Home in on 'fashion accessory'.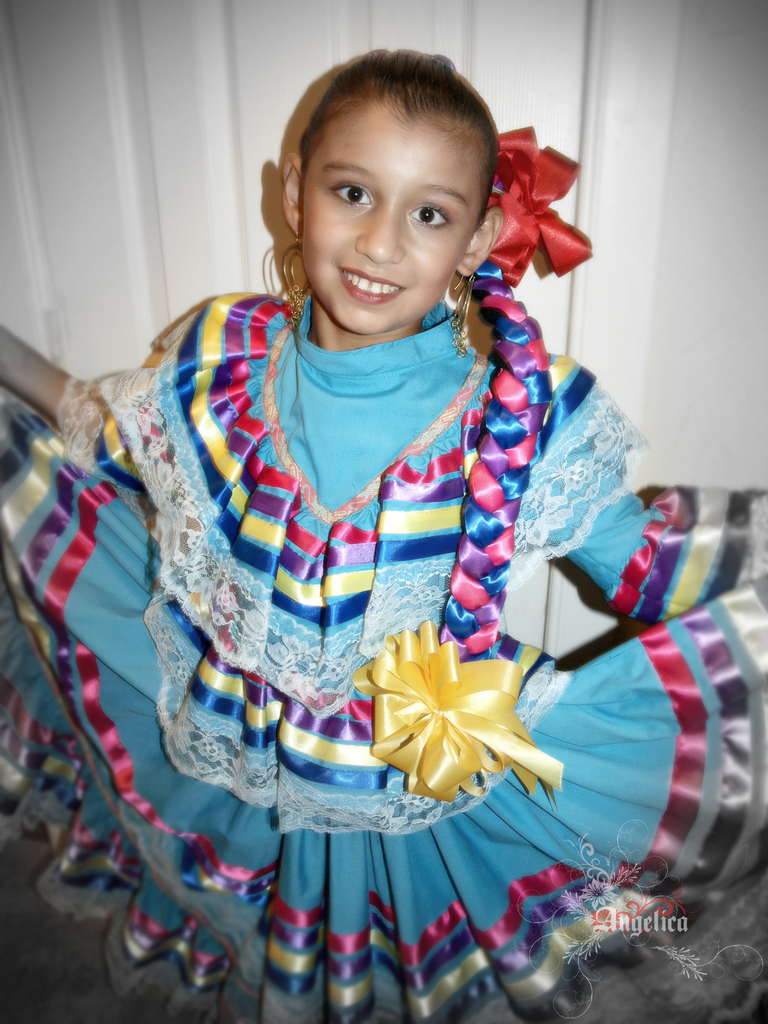
Homed in at l=490, t=123, r=602, b=300.
